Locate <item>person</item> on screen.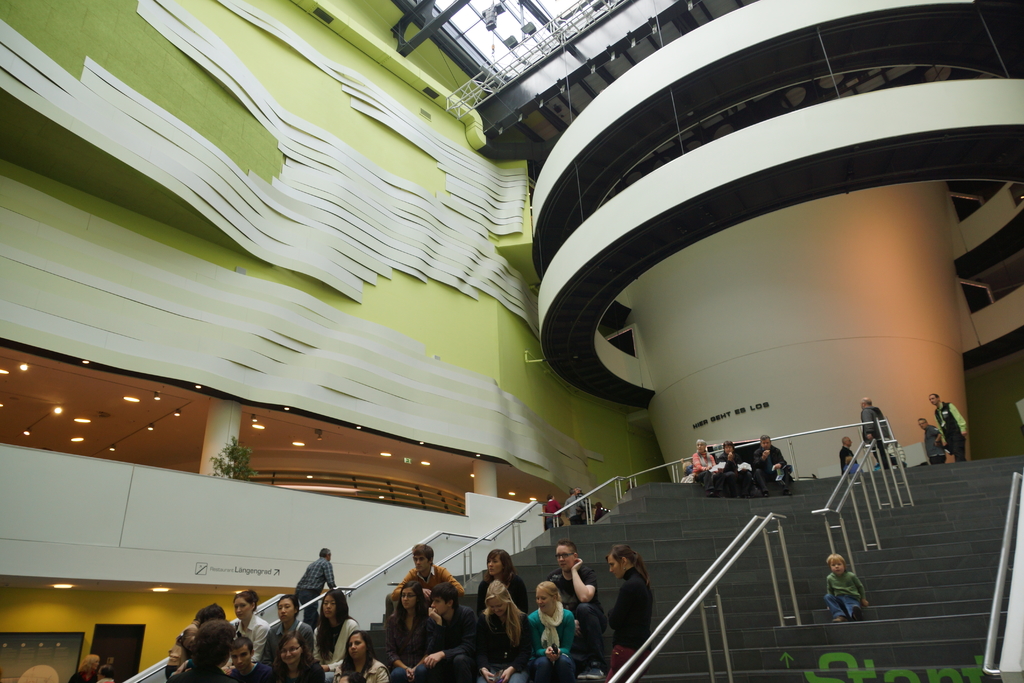
On screen at Rect(388, 561, 447, 677).
